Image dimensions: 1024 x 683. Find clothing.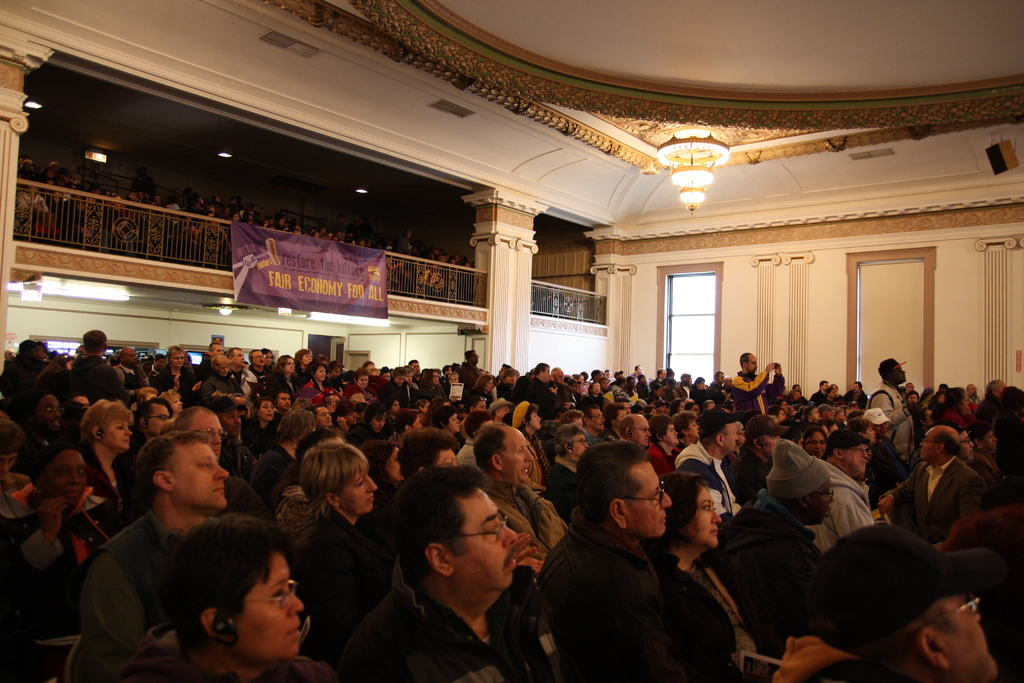
left=340, top=378, right=371, bottom=407.
